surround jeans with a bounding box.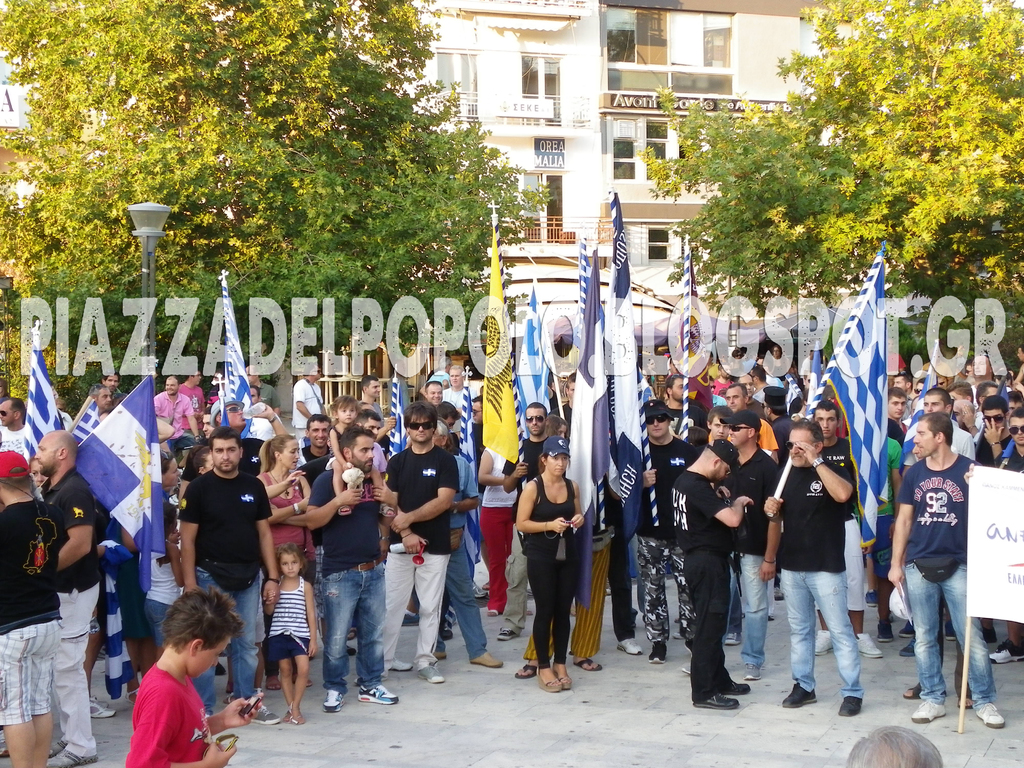
302/554/392/720.
